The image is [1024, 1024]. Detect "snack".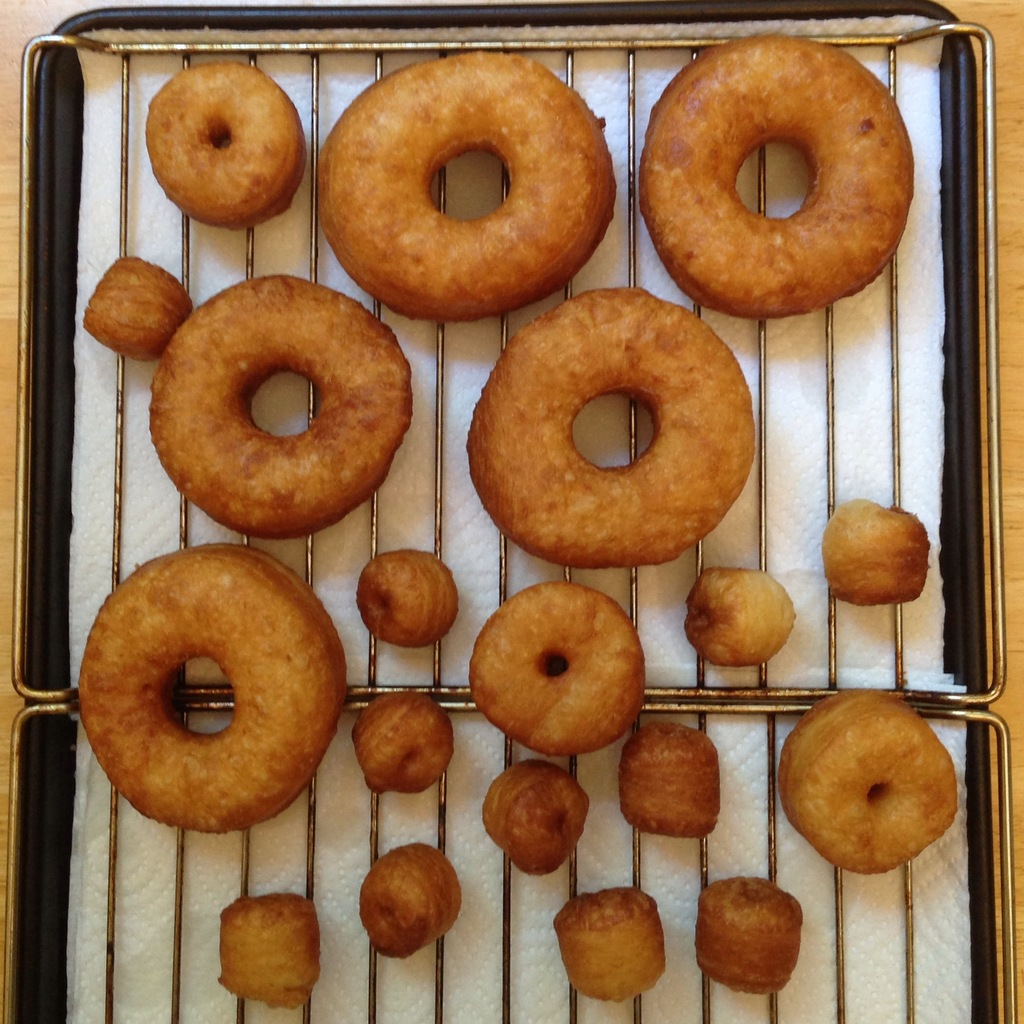
Detection: [488, 758, 588, 877].
